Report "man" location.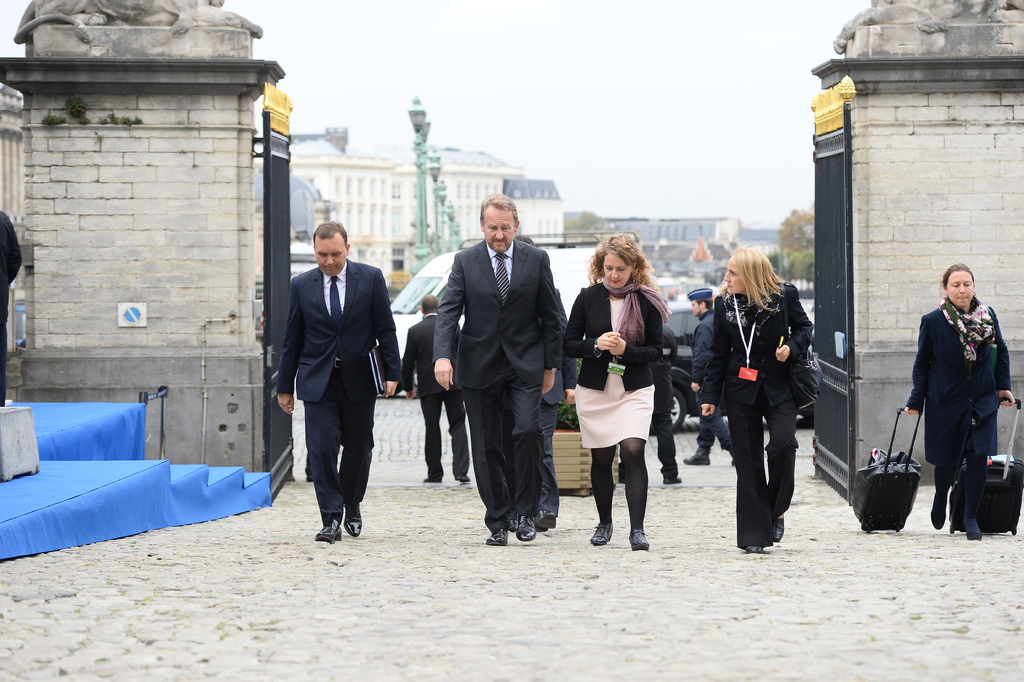
Report: bbox=[430, 192, 564, 545].
